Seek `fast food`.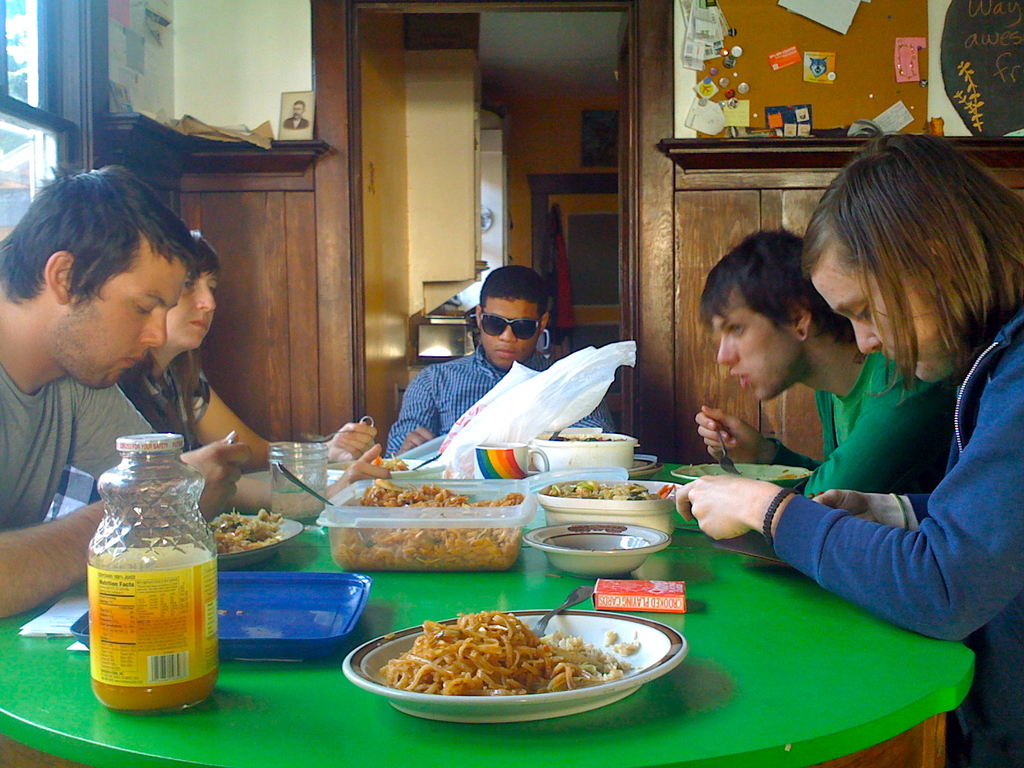
323, 473, 534, 571.
